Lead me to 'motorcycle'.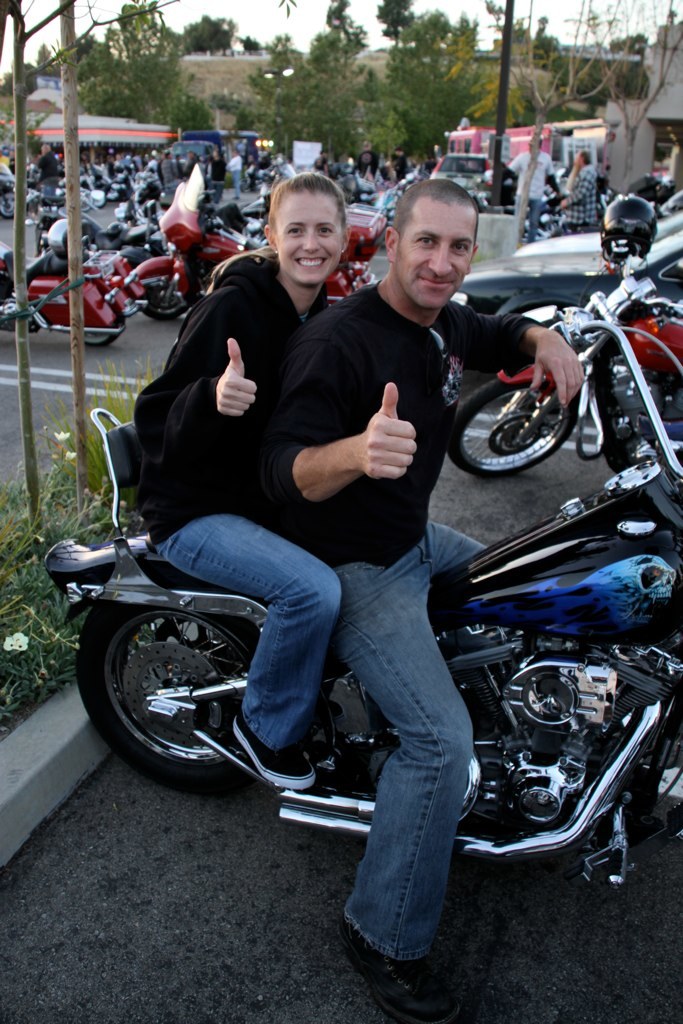
Lead to (left=0, top=241, right=122, bottom=344).
